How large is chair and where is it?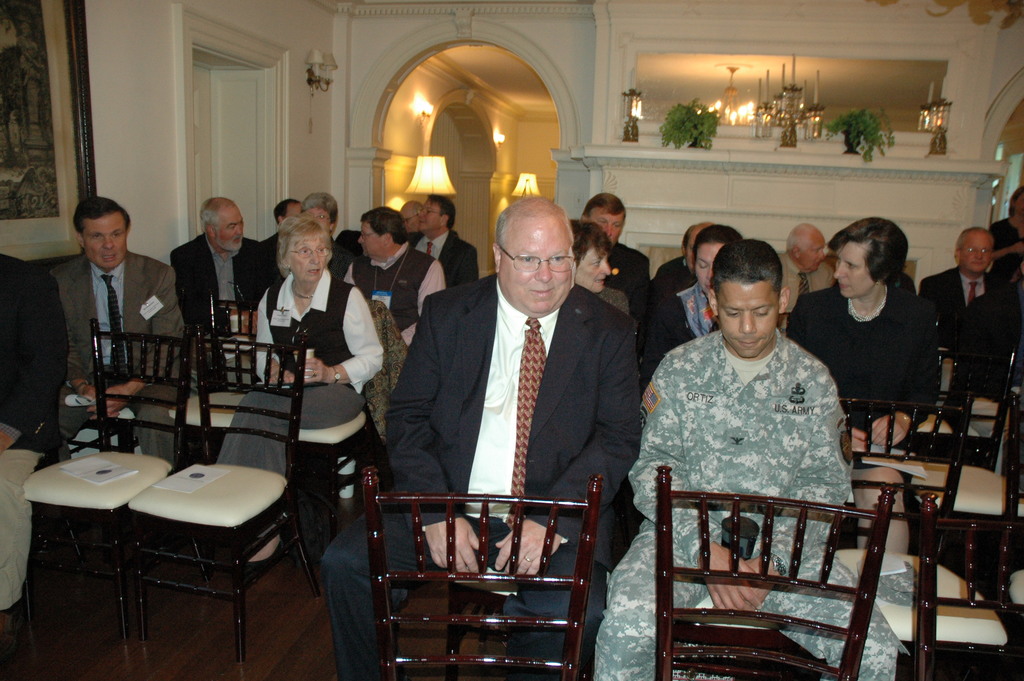
Bounding box: {"left": 606, "top": 448, "right": 961, "bottom": 671}.
